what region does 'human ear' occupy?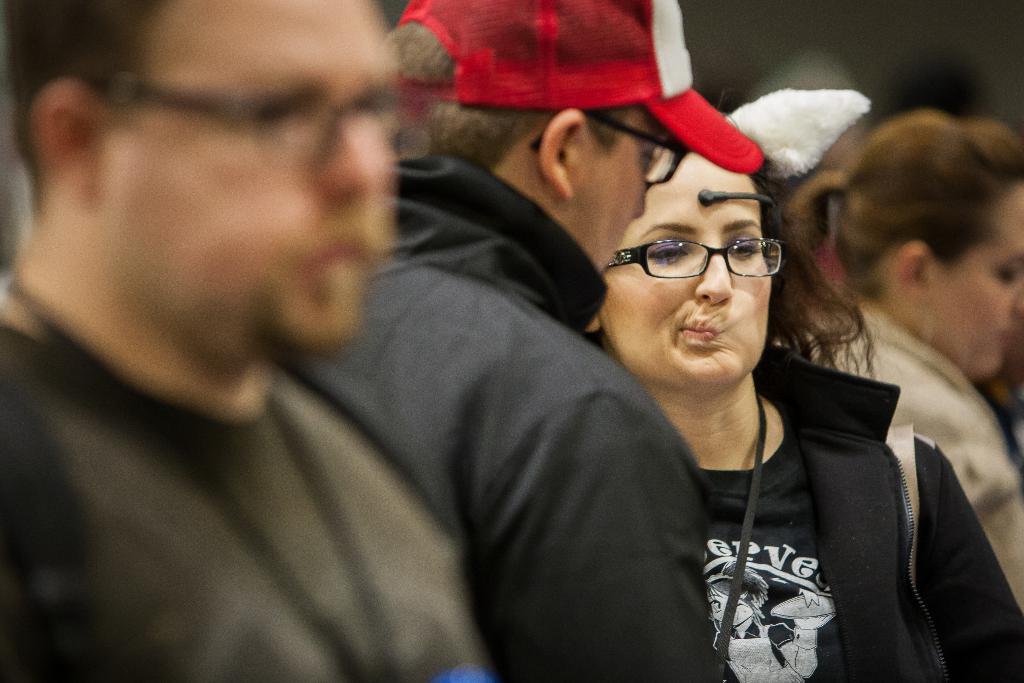
detection(538, 108, 582, 200).
